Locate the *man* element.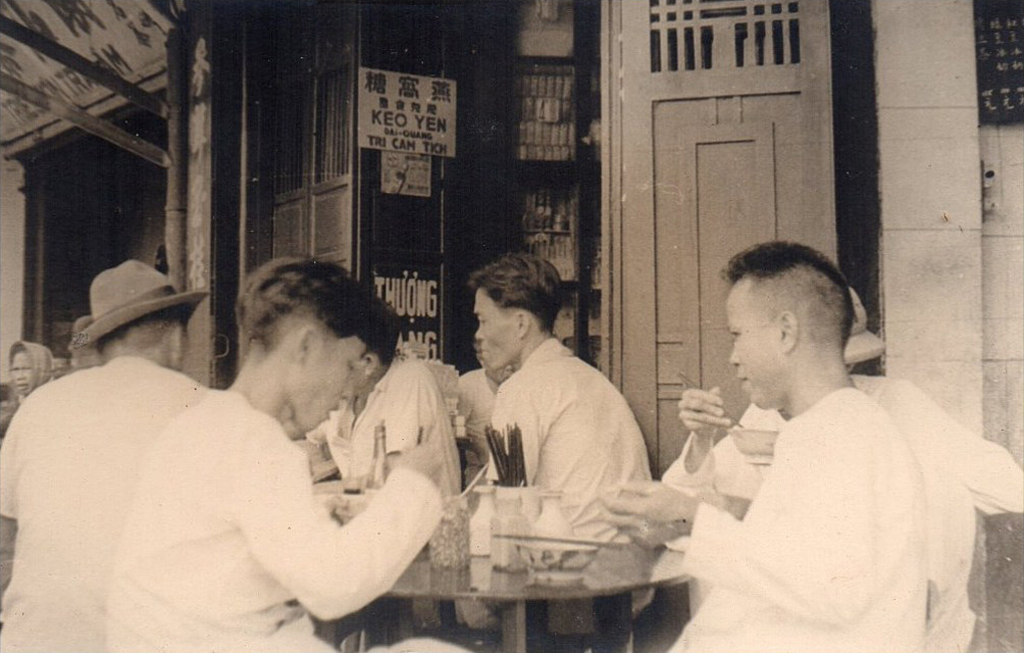
Element bbox: rect(289, 303, 477, 627).
